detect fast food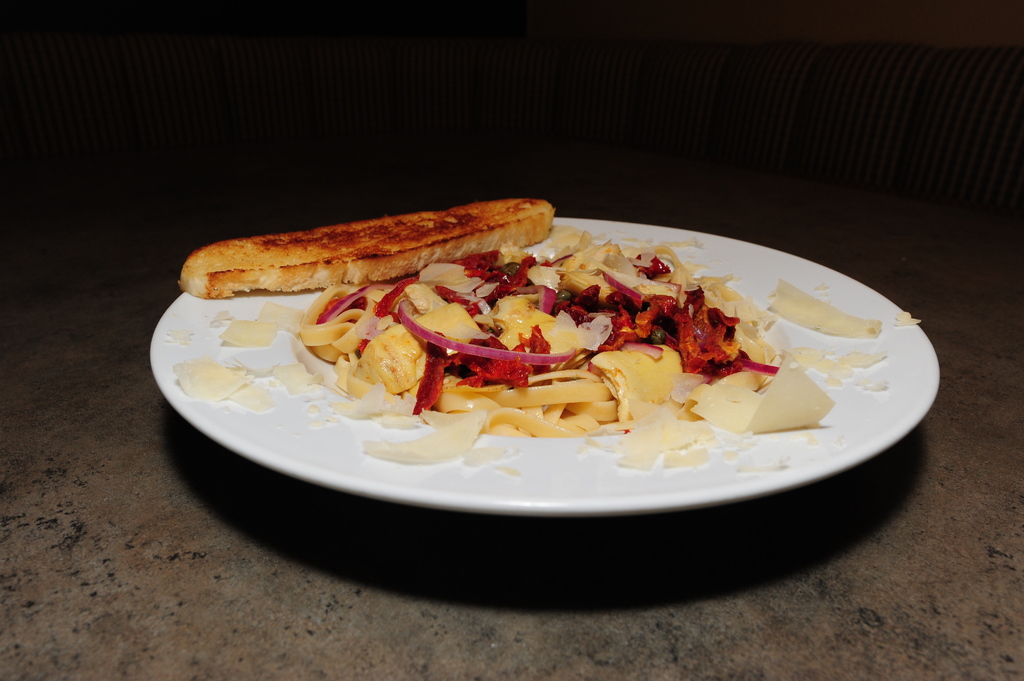
[173, 190, 561, 306]
